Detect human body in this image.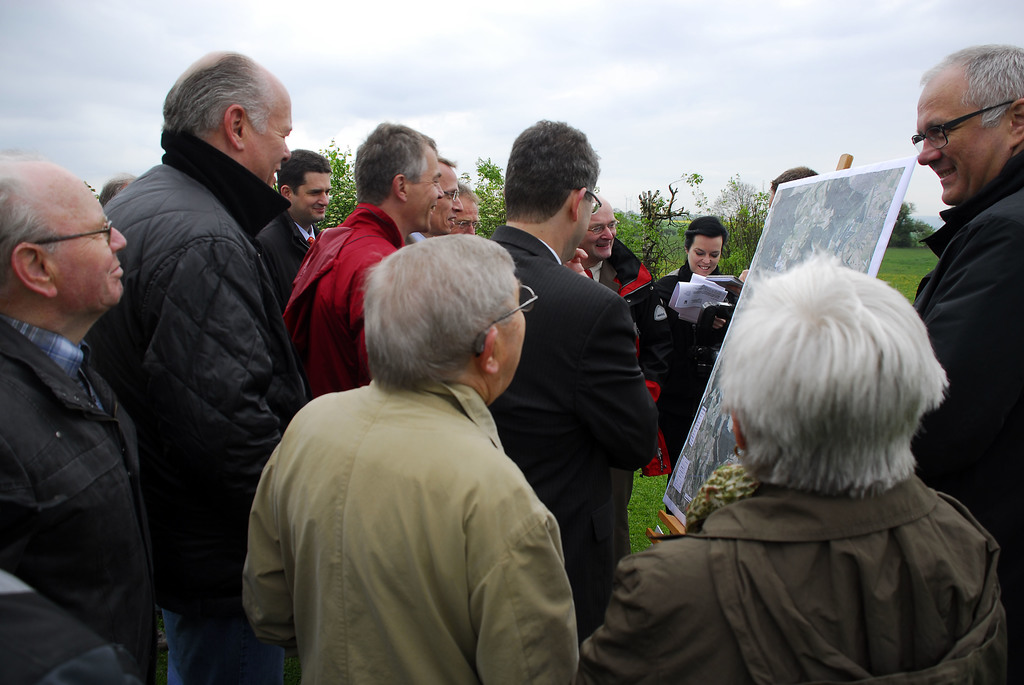
Detection: rect(95, 57, 307, 684).
